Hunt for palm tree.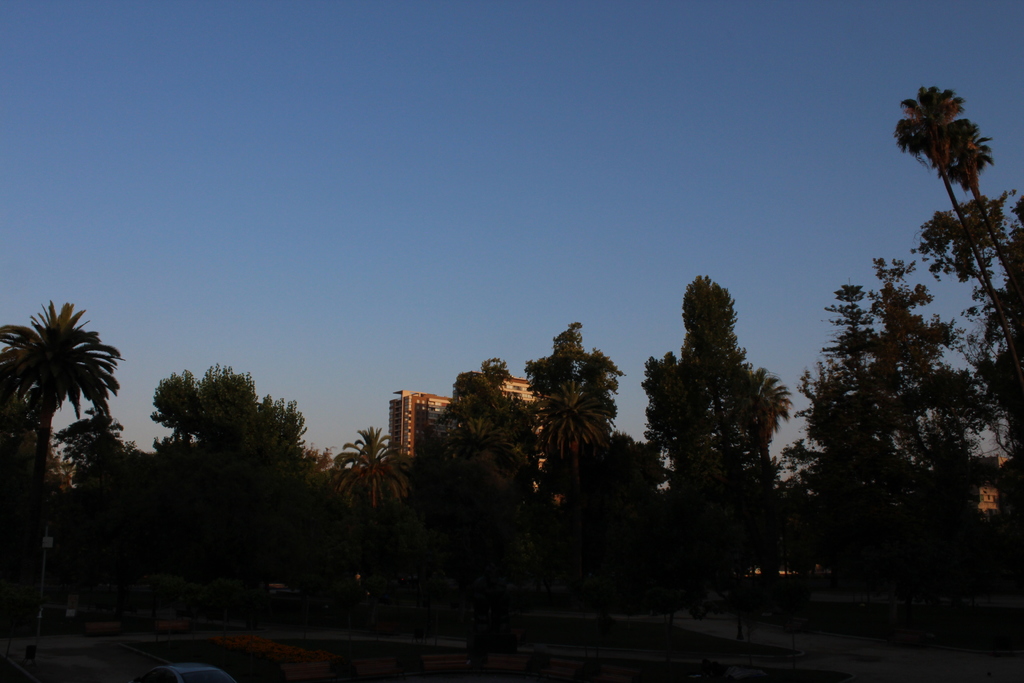
Hunted down at 330 409 410 588.
